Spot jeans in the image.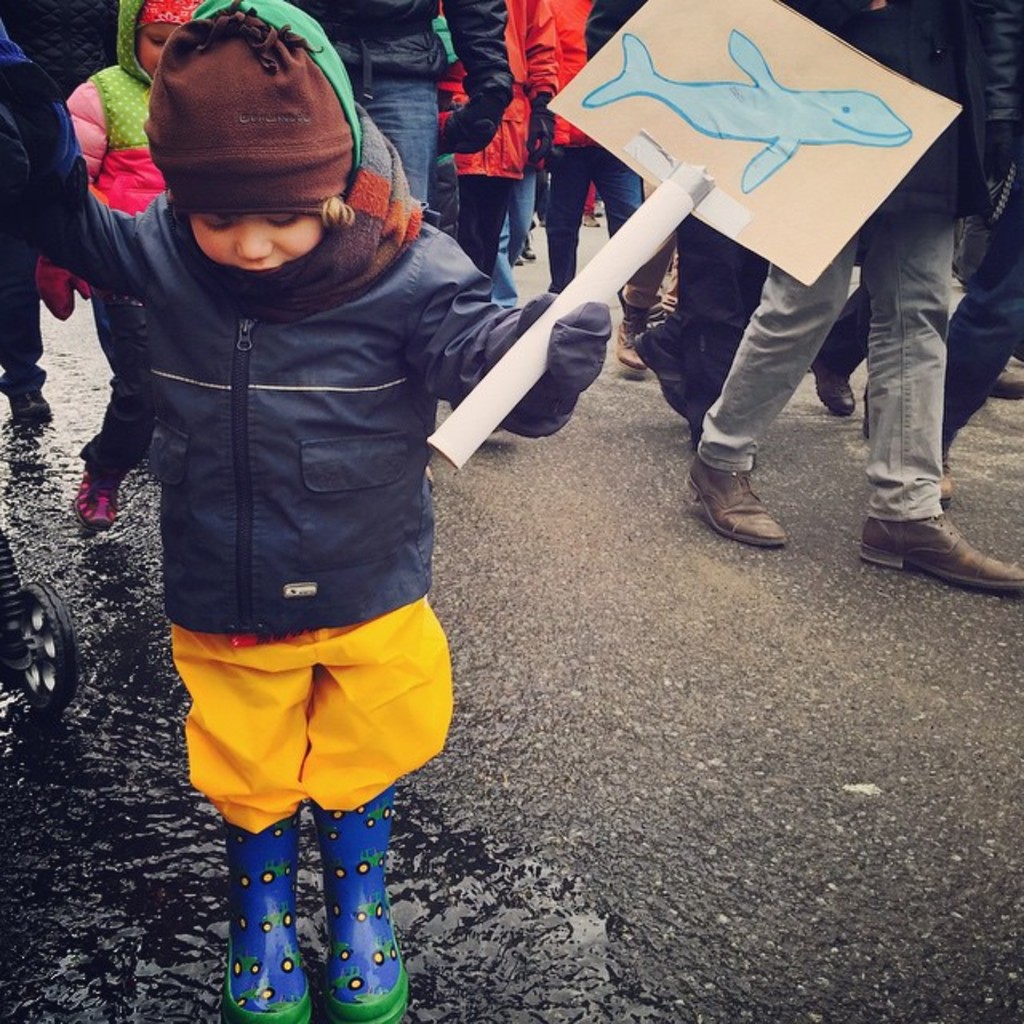
jeans found at bbox=(358, 74, 438, 211).
